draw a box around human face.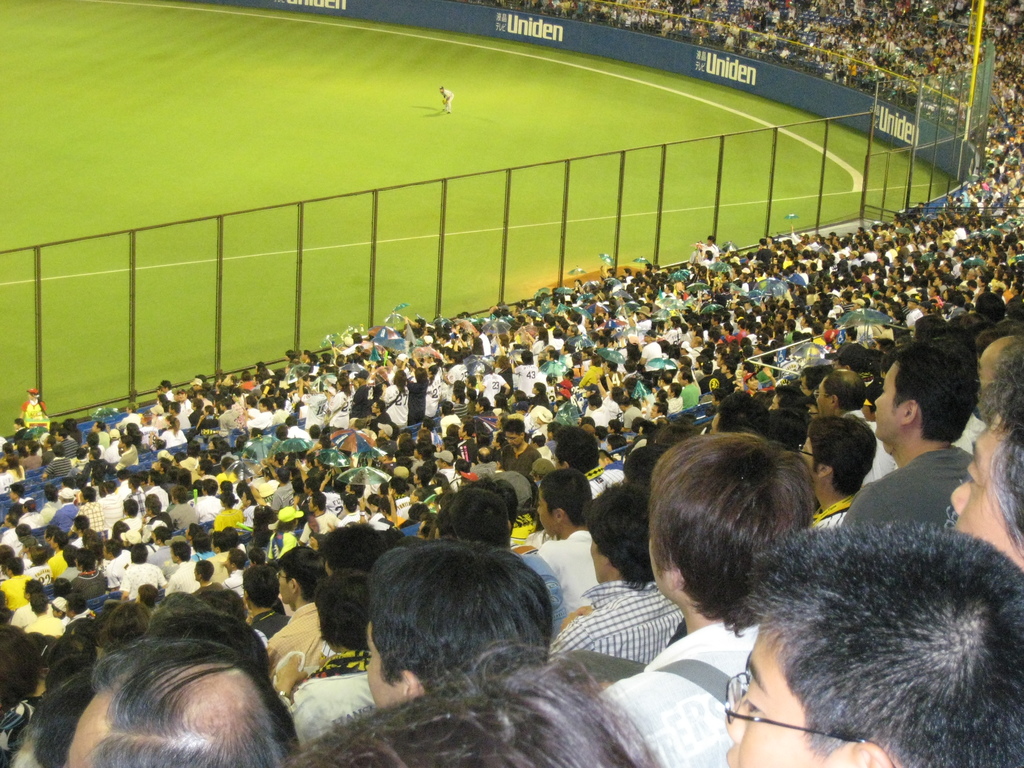
BBox(799, 437, 819, 474).
